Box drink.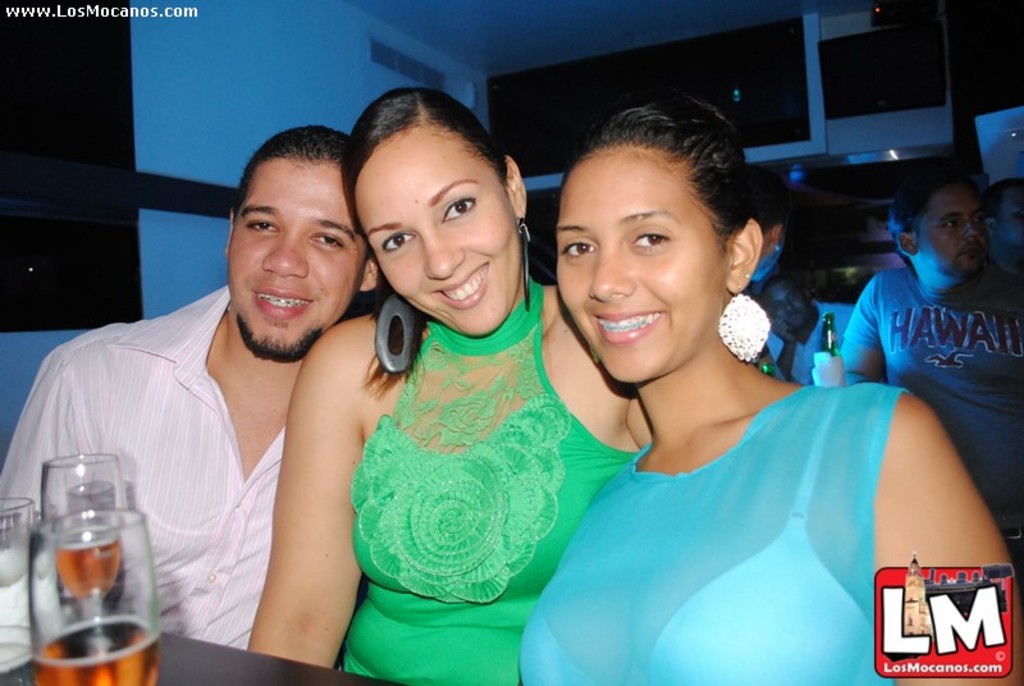
bbox(37, 618, 163, 685).
